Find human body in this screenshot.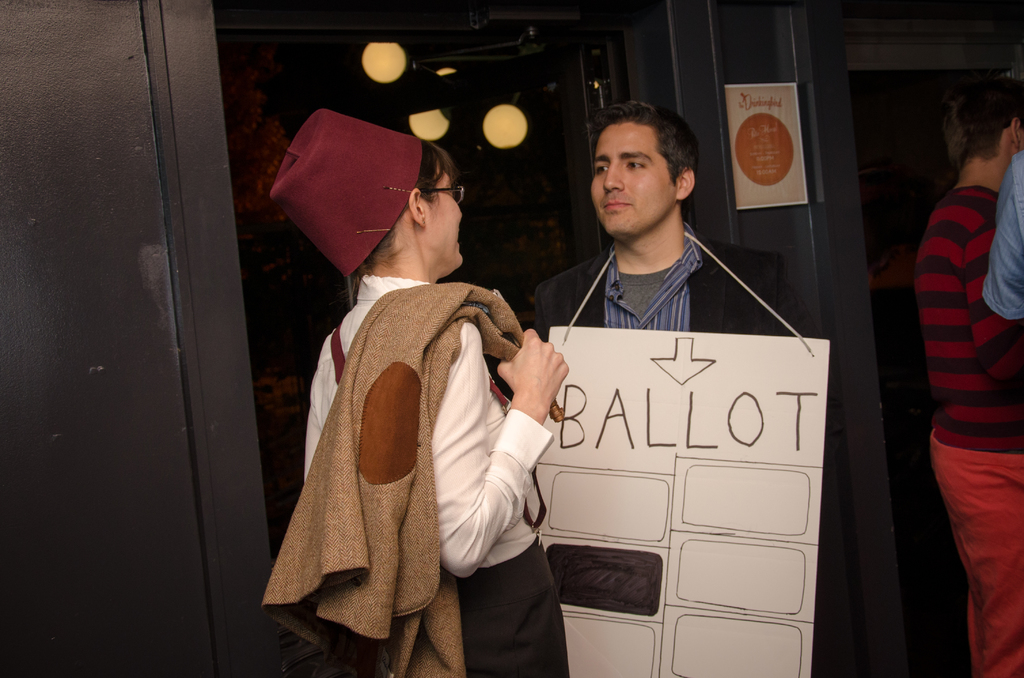
The bounding box for human body is 259, 133, 548, 677.
